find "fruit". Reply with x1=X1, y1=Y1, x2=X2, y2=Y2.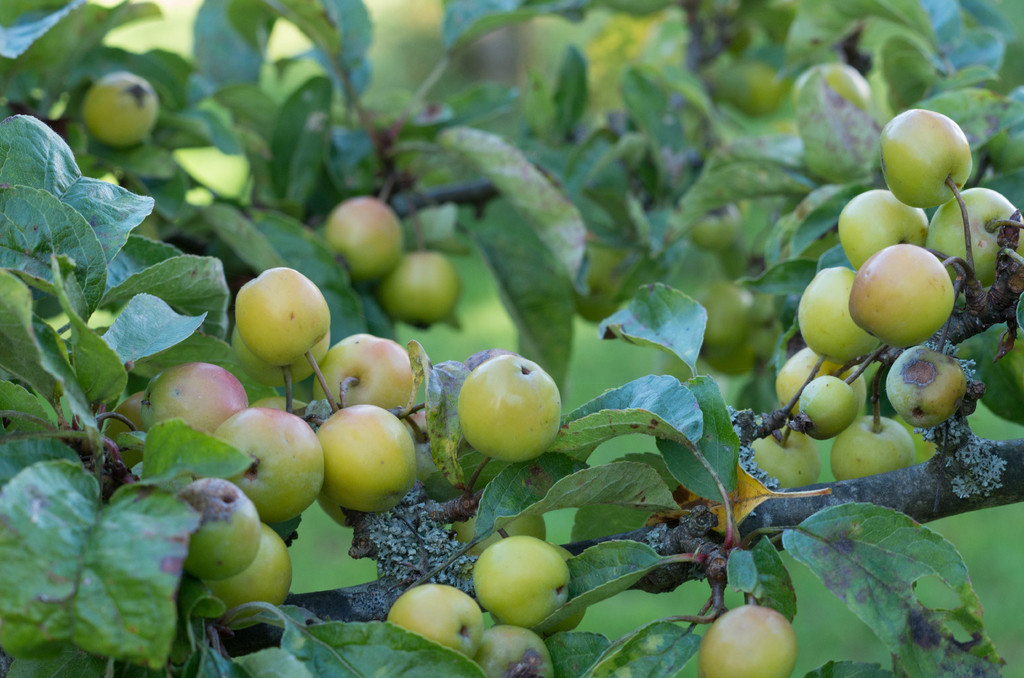
x1=324, y1=192, x2=406, y2=291.
